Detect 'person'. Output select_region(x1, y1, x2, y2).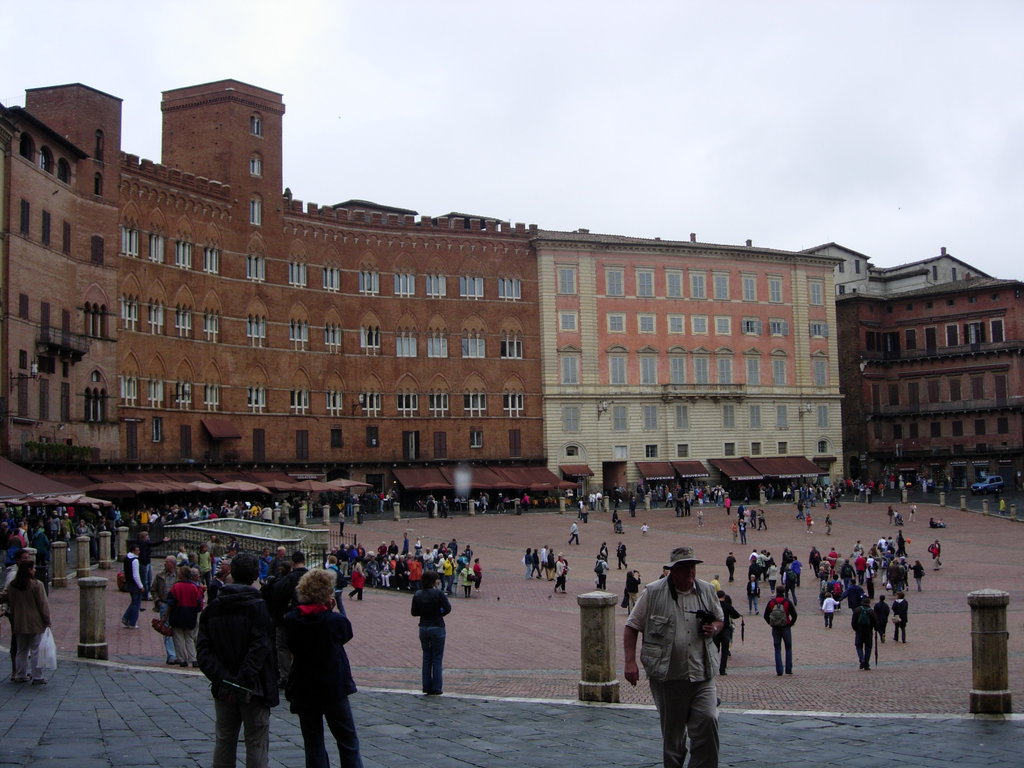
select_region(849, 598, 872, 668).
